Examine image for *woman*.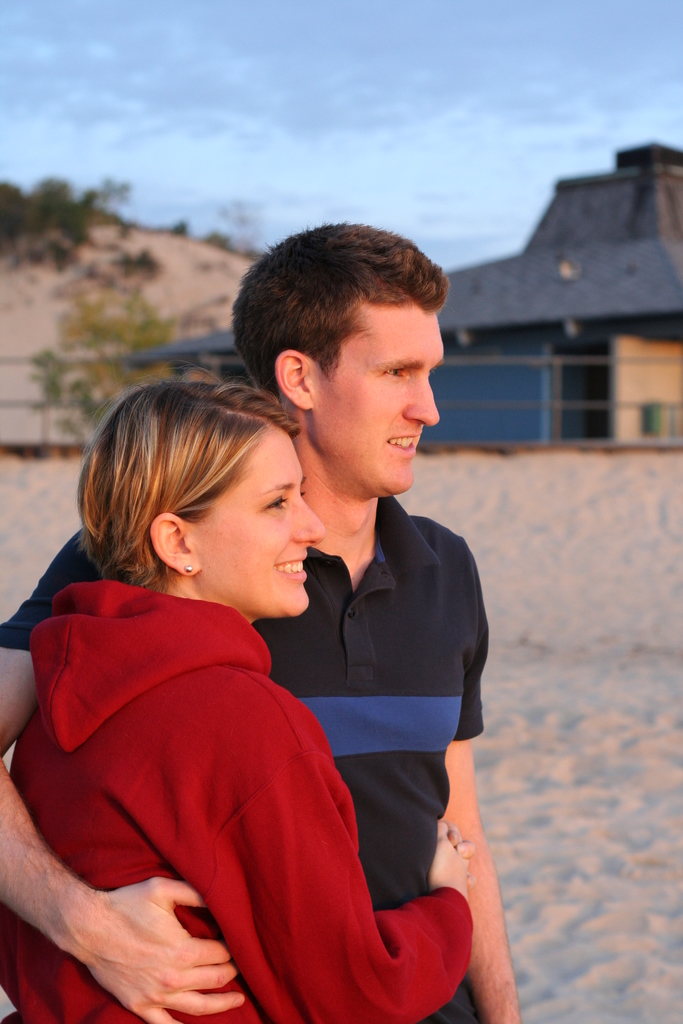
Examination result: x1=0 y1=368 x2=474 y2=1023.
